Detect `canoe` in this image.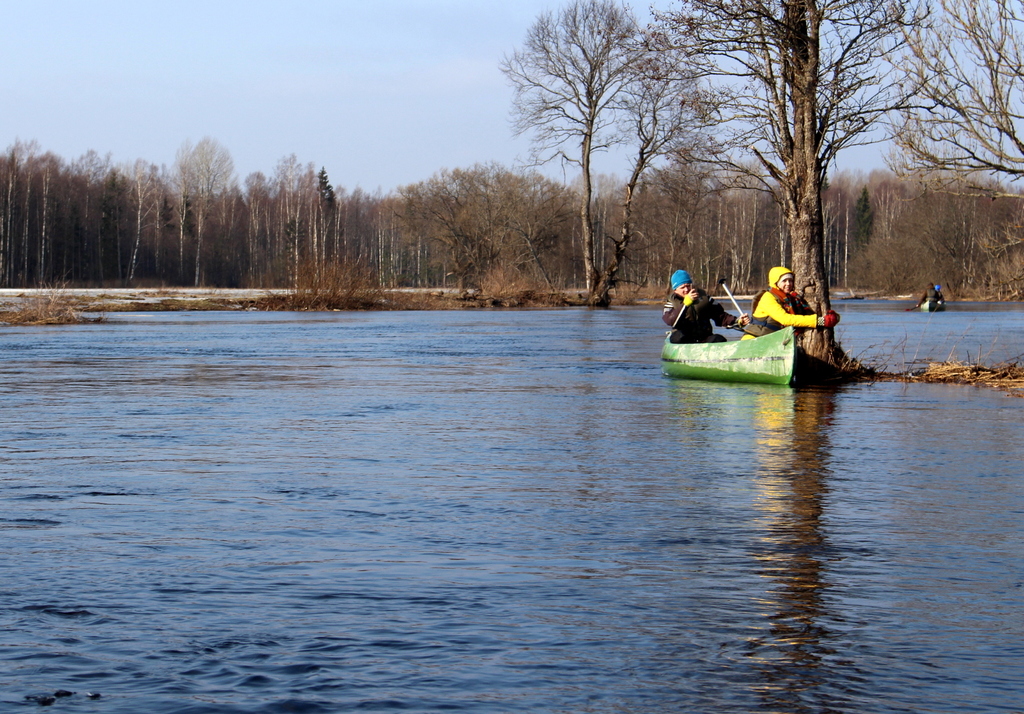
Detection: pyautogui.locateOnScreen(918, 296, 945, 313).
